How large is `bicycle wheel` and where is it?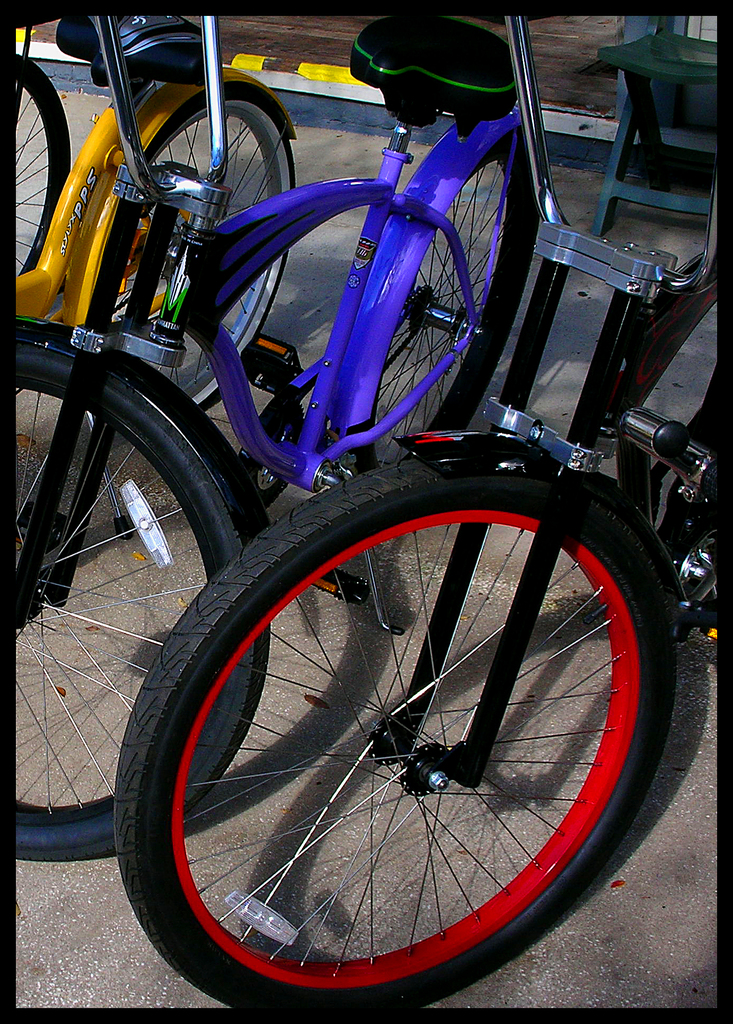
Bounding box: detection(110, 452, 681, 1016).
